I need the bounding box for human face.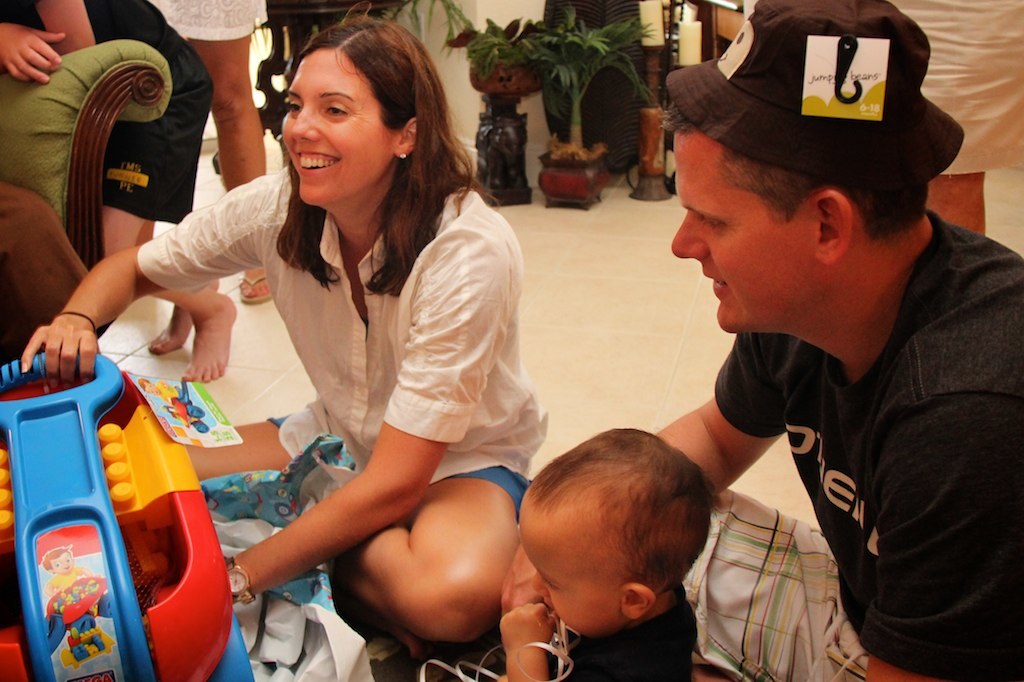
Here it is: <region>668, 129, 808, 332</region>.
